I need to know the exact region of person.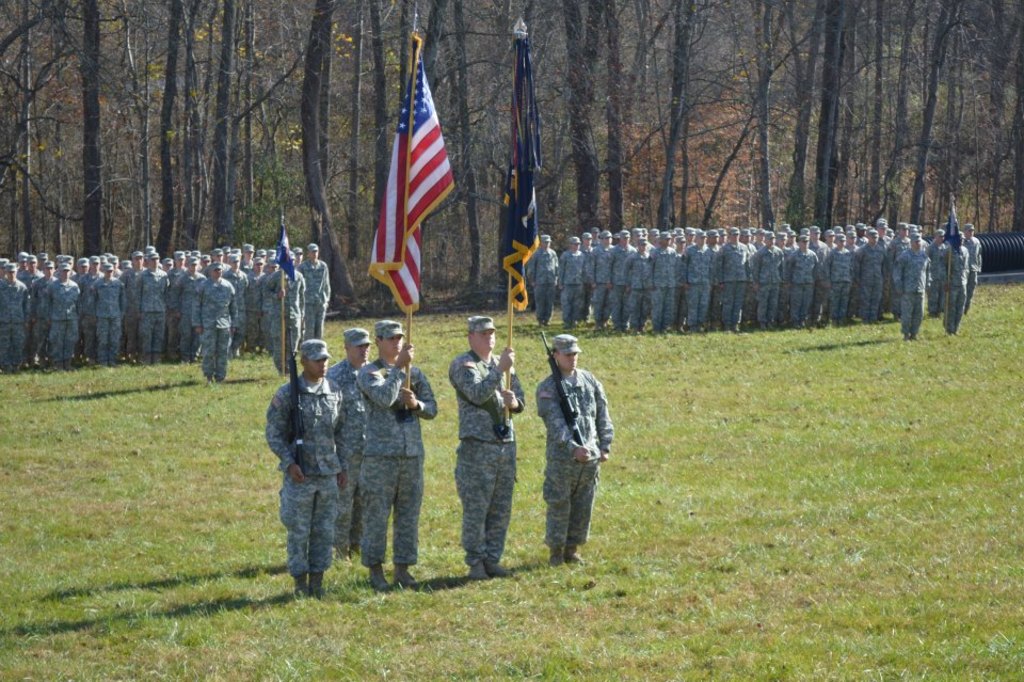
Region: <bbox>449, 317, 526, 584</bbox>.
